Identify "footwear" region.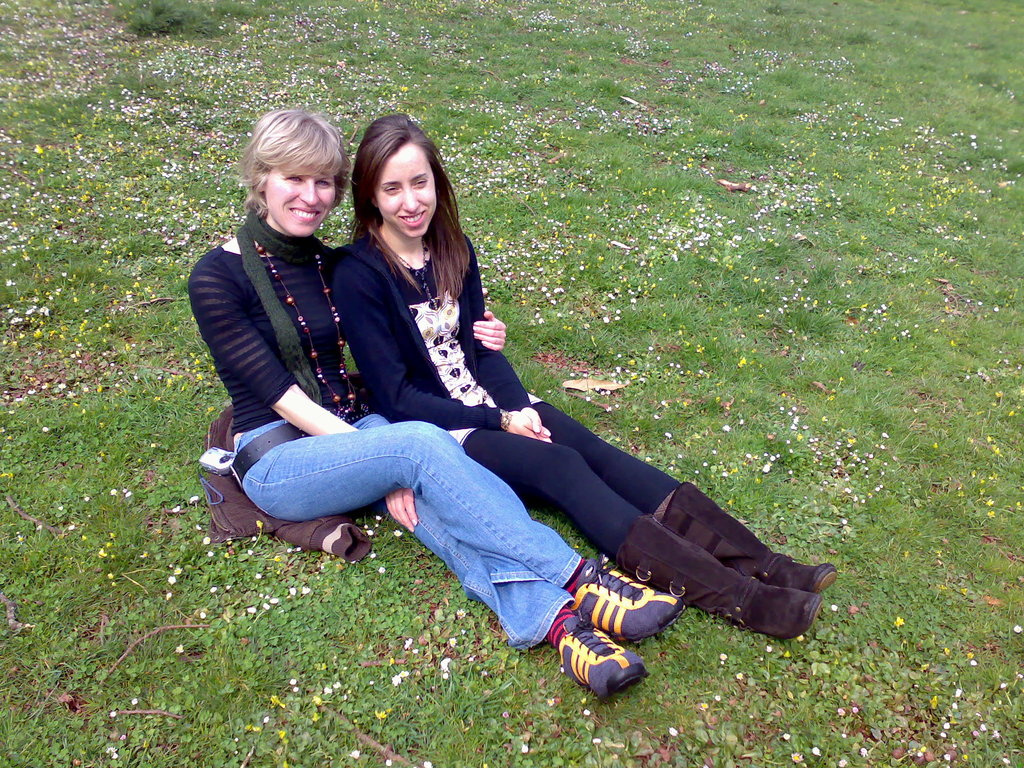
Region: x1=573, y1=549, x2=682, y2=642.
